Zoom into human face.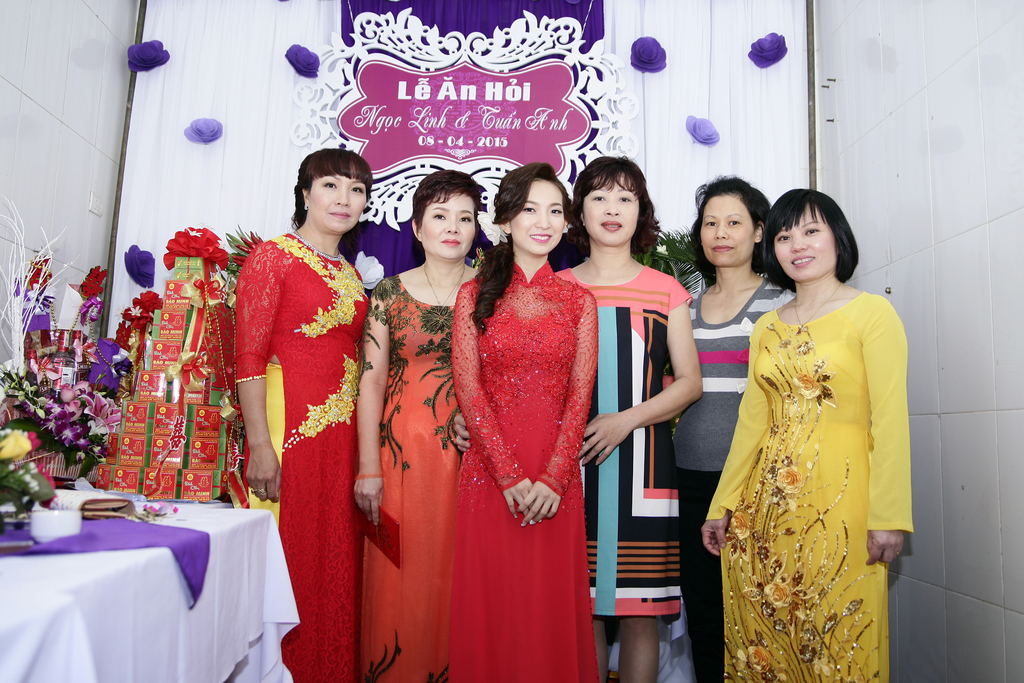
Zoom target: <region>419, 192, 476, 258</region>.
